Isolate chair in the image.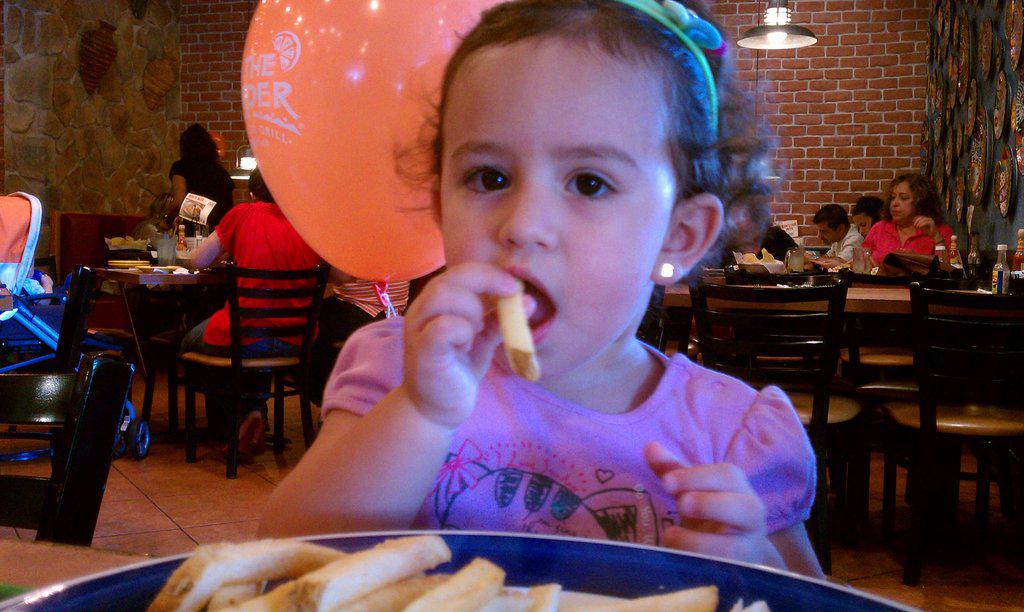
Isolated region: x1=0, y1=349, x2=138, y2=545.
